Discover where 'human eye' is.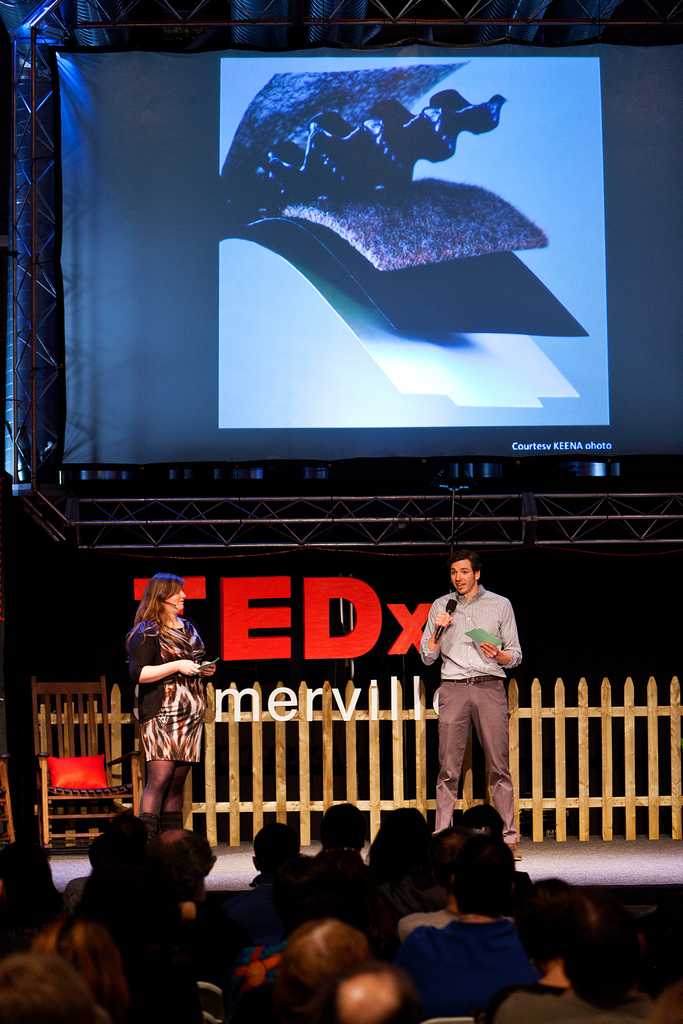
Discovered at [x1=459, y1=568, x2=471, y2=576].
